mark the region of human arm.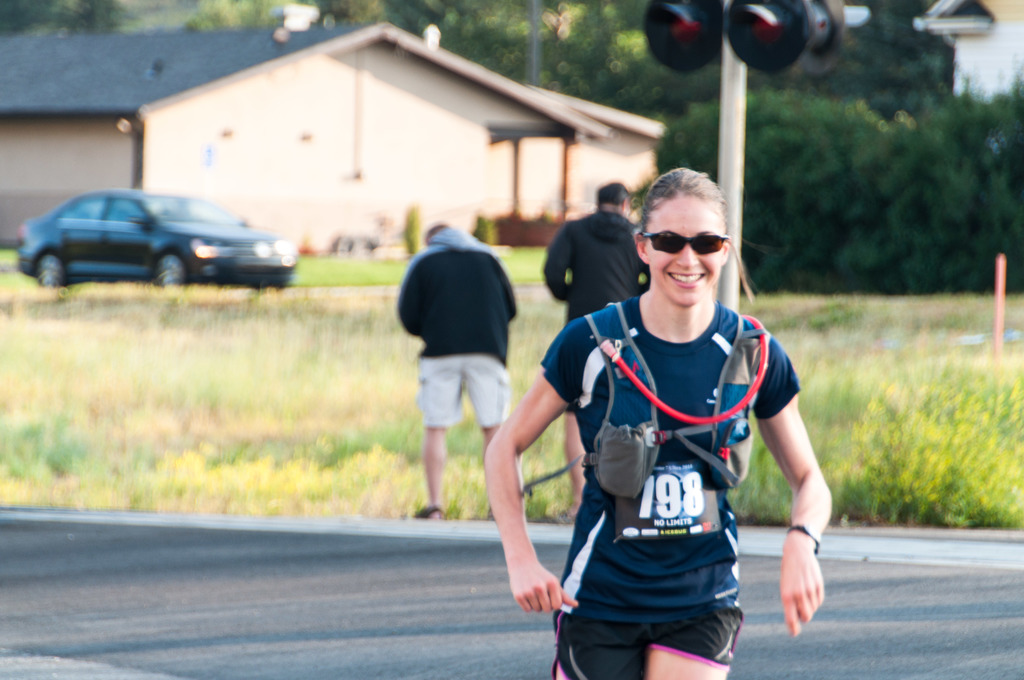
Region: box=[484, 382, 568, 631].
